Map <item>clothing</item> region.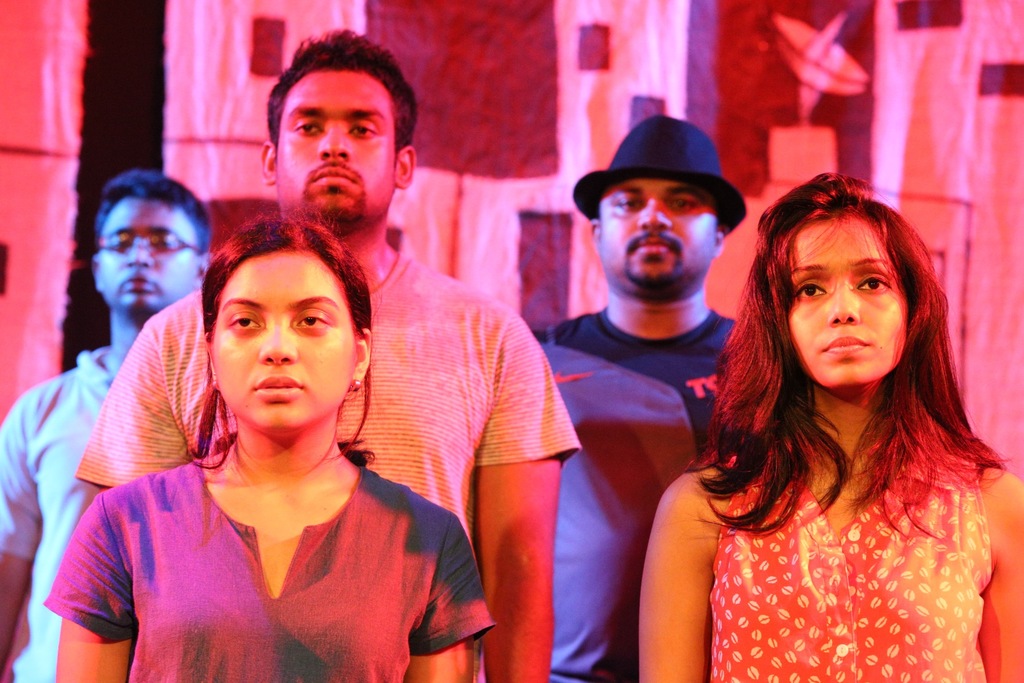
Mapped to l=538, t=295, r=748, b=682.
